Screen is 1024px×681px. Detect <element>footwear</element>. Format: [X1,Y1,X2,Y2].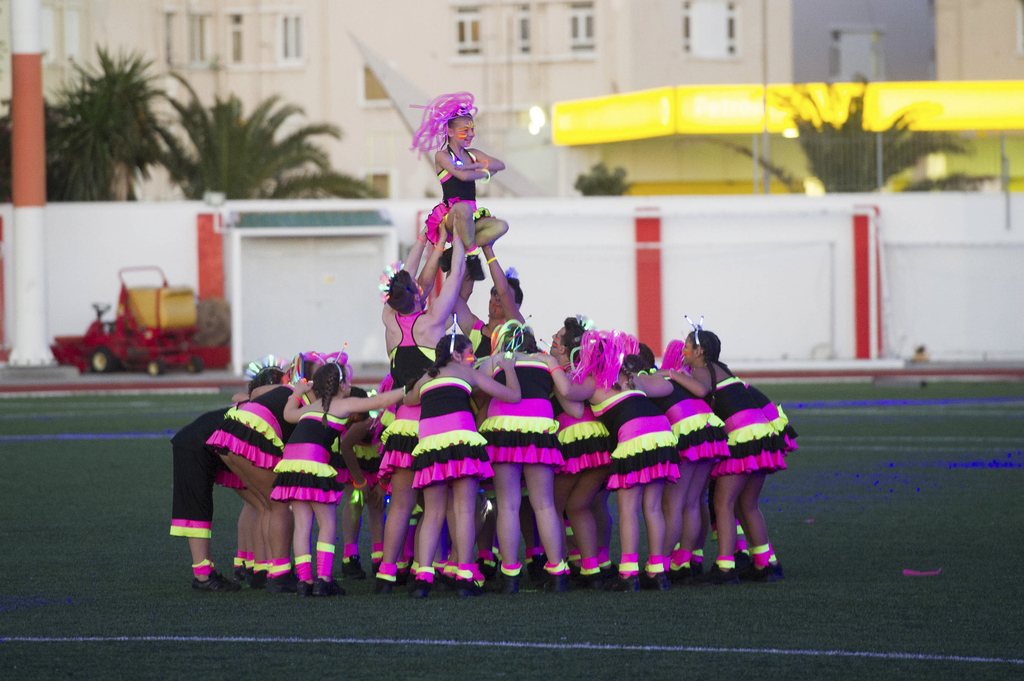
[531,553,542,583].
